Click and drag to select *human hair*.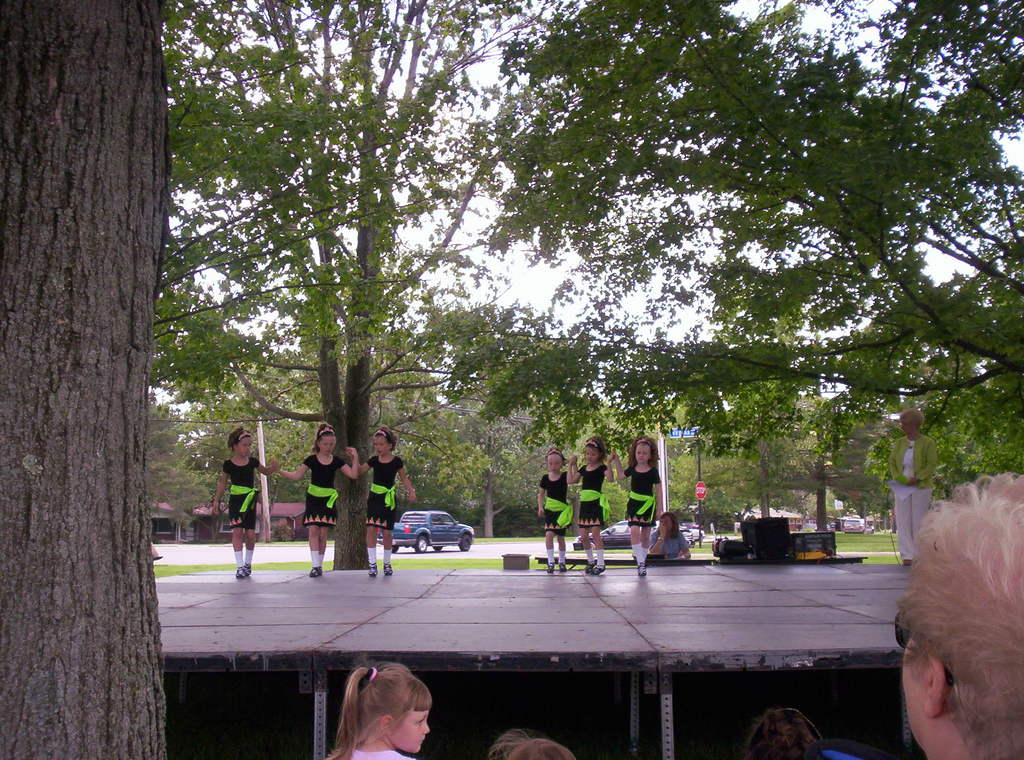
Selection: select_region(323, 658, 440, 759).
